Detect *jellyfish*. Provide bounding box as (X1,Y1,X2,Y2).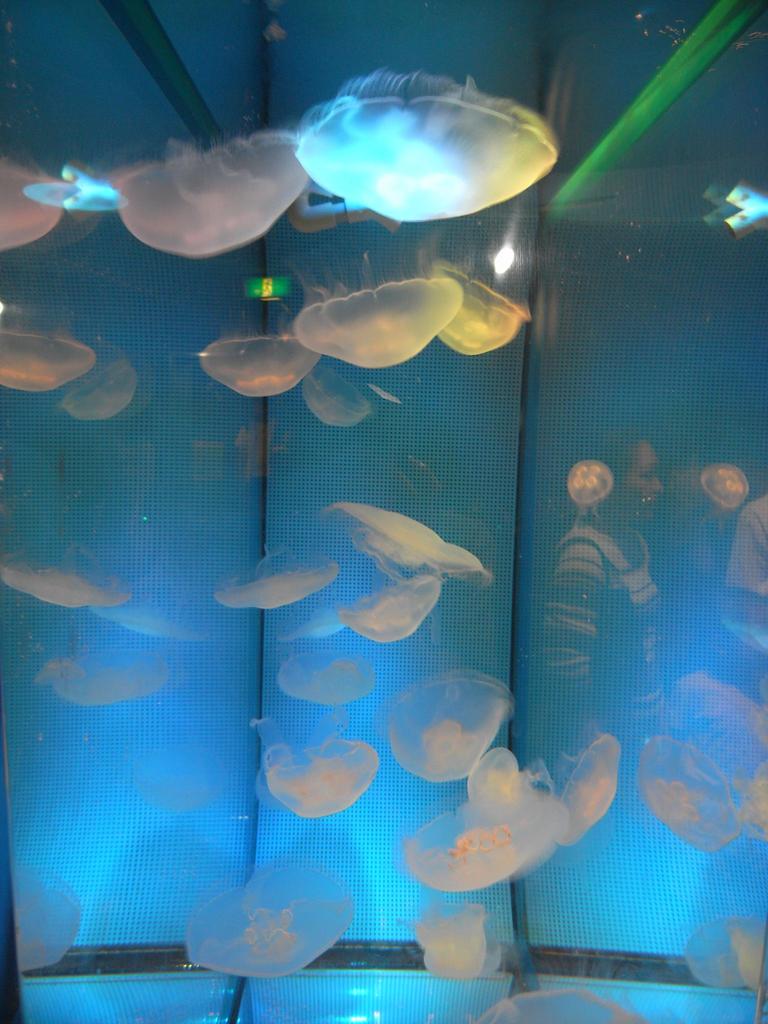
(105,118,305,268).
